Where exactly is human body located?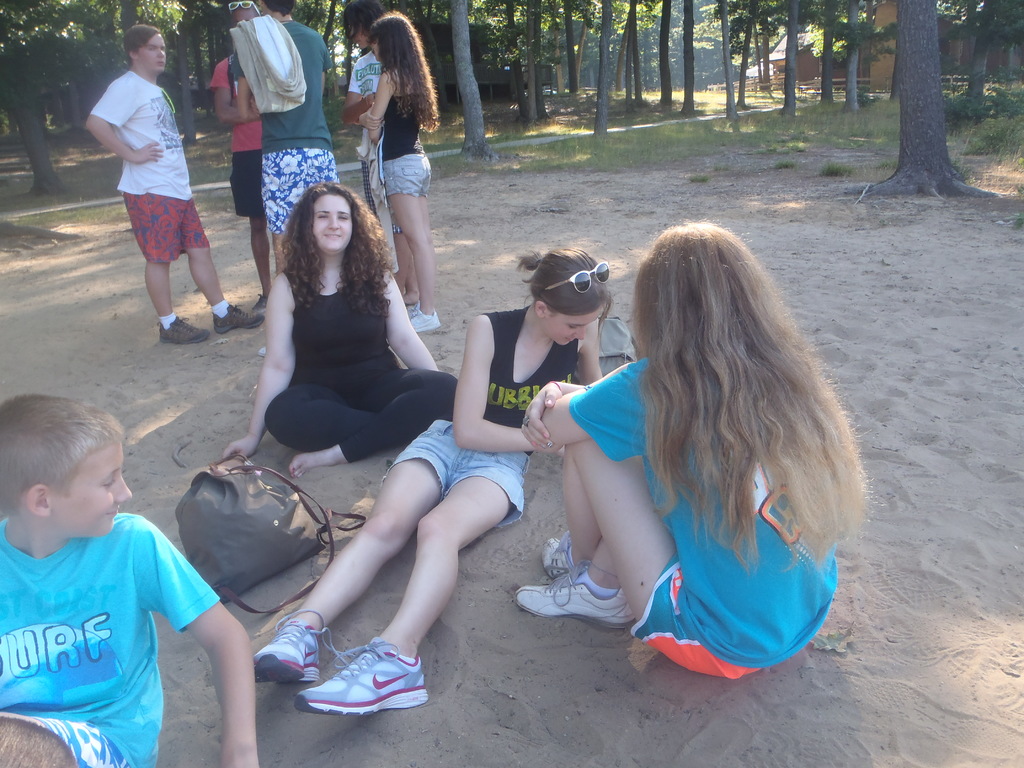
Its bounding box is [0, 387, 253, 767].
